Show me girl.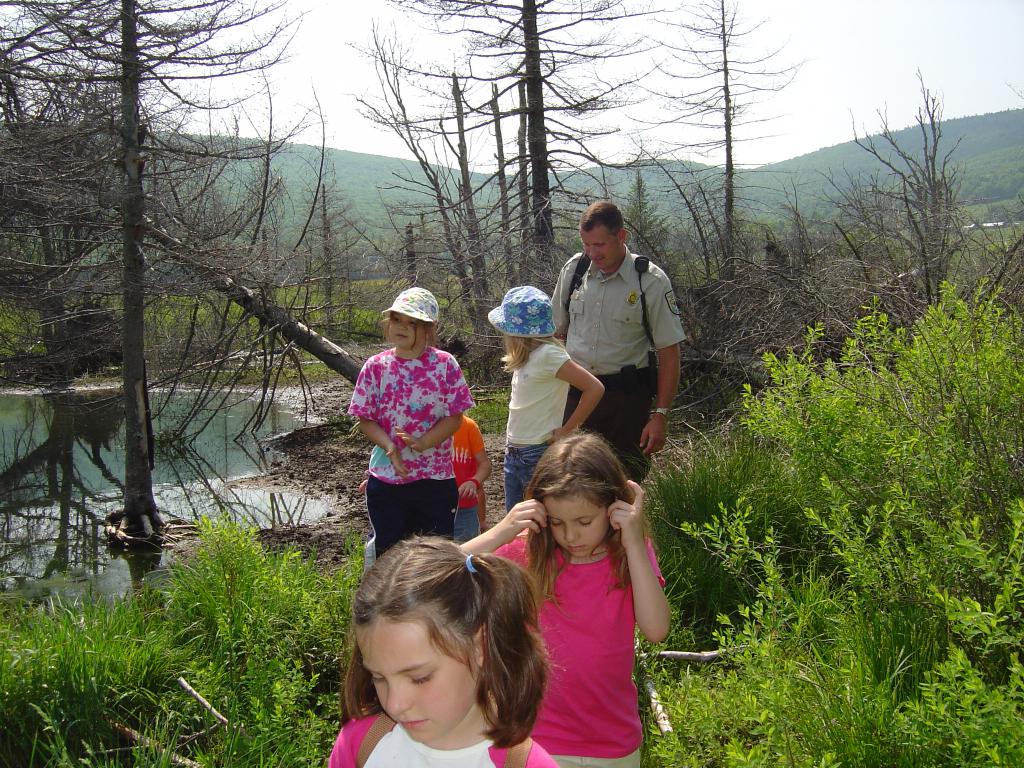
girl is here: <region>329, 539, 561, 767</region>.
